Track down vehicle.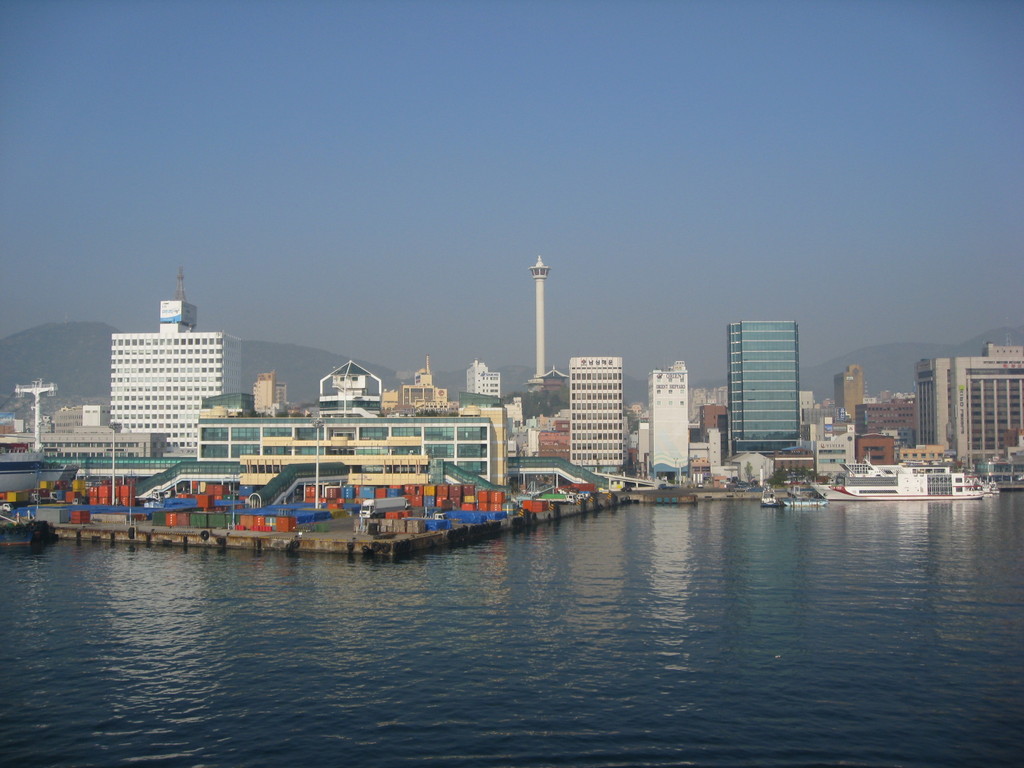
Tracked to <bbox>528, 491, 585, 503</bbox>.
